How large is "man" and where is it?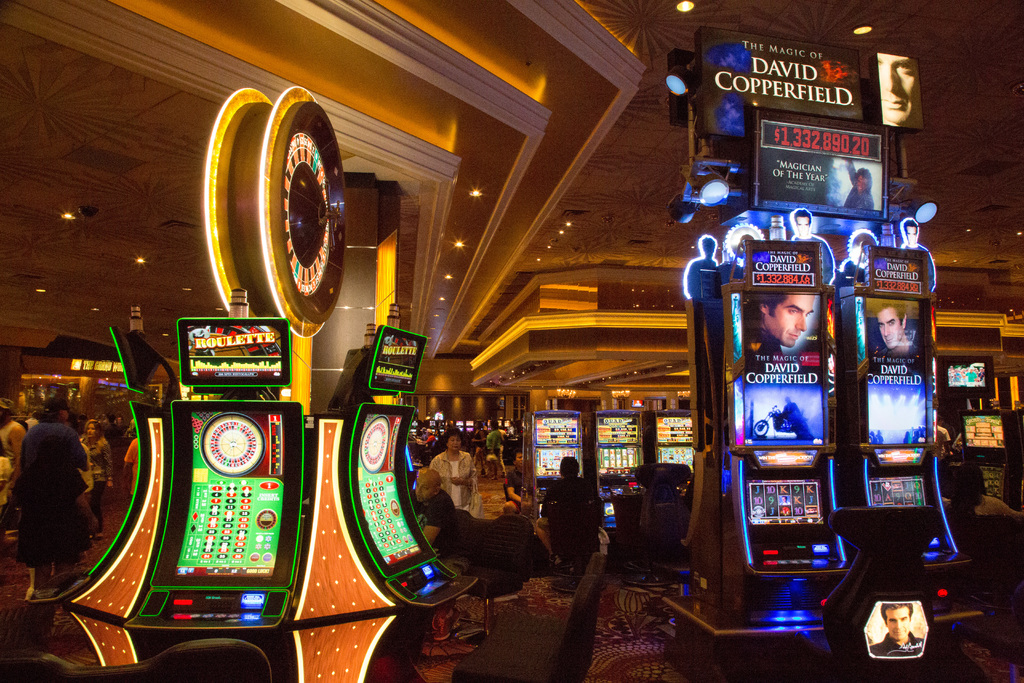
Bounding box: (842, 161, 872, 211).
